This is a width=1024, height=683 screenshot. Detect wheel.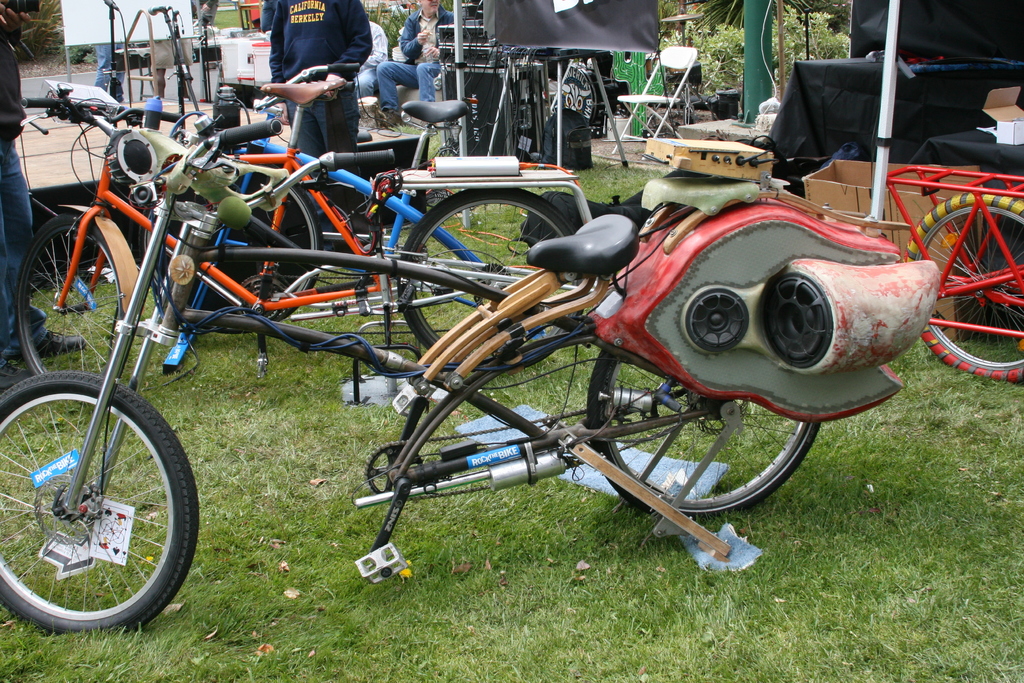
{"left": 0, "top": 373, "right": 182, "bottom": 634}.
